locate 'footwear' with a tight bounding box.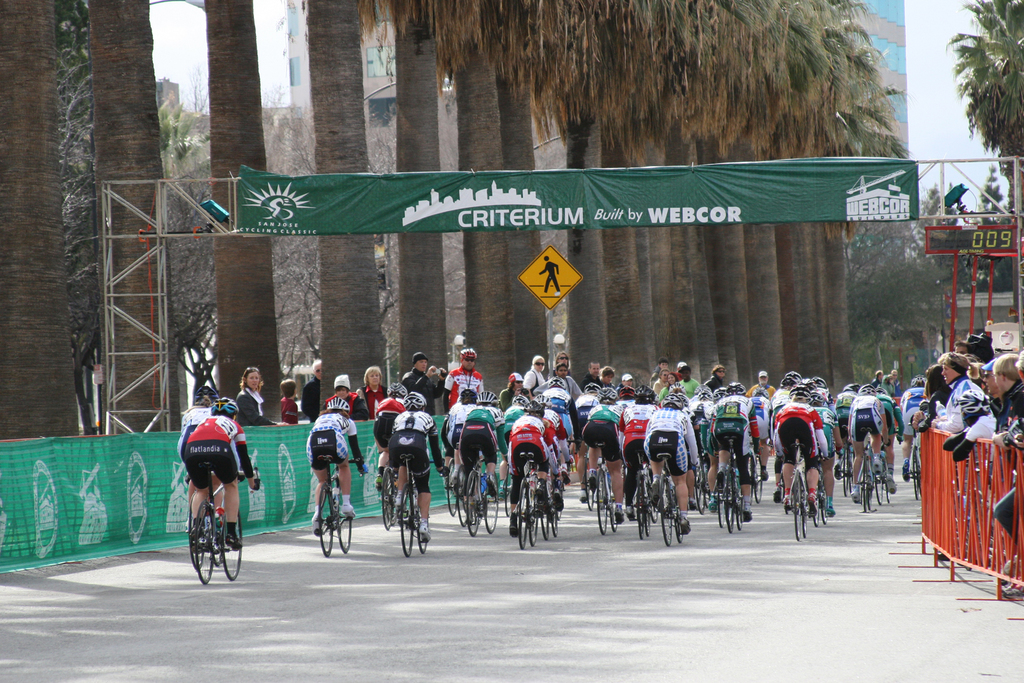
[left=825, top=503, right=835, bottom=515].
